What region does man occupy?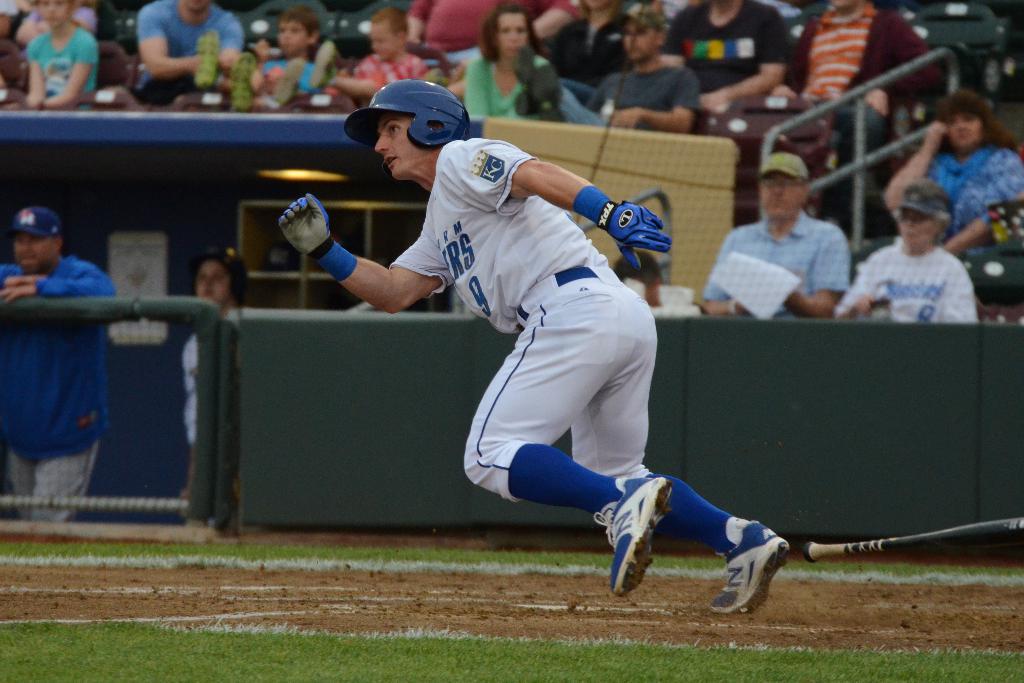
[x1=276, y1=76, x2=790, y2=620].
